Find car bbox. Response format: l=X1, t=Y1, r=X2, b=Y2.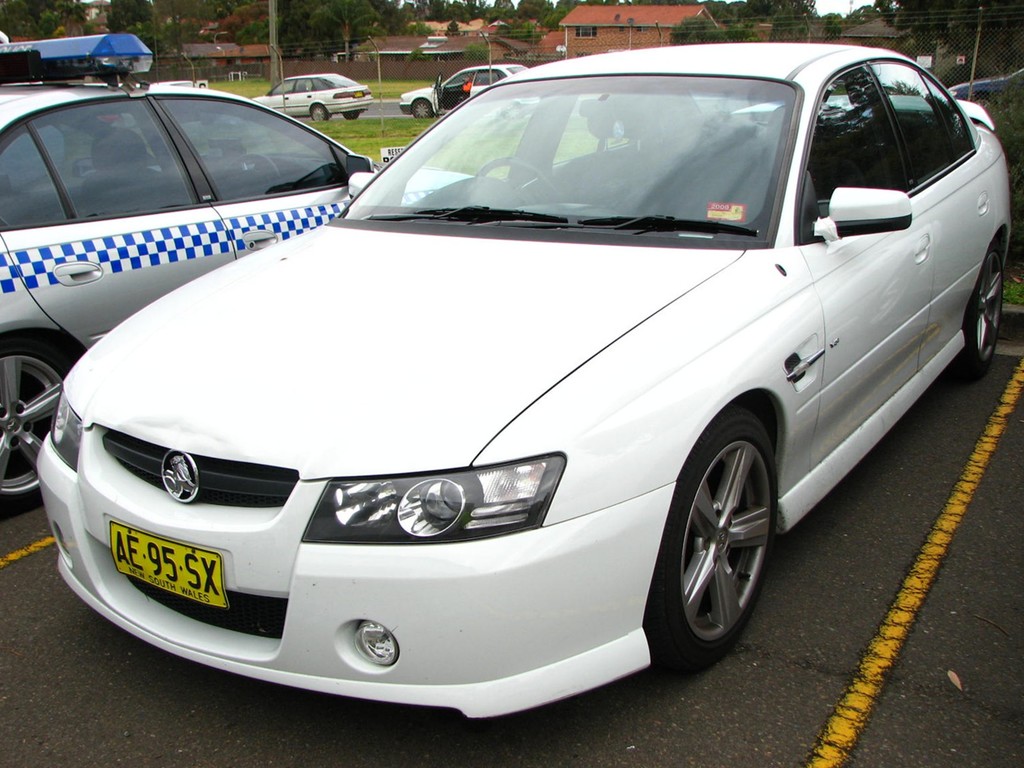
l=947, t=67, r=1023, b=108.
